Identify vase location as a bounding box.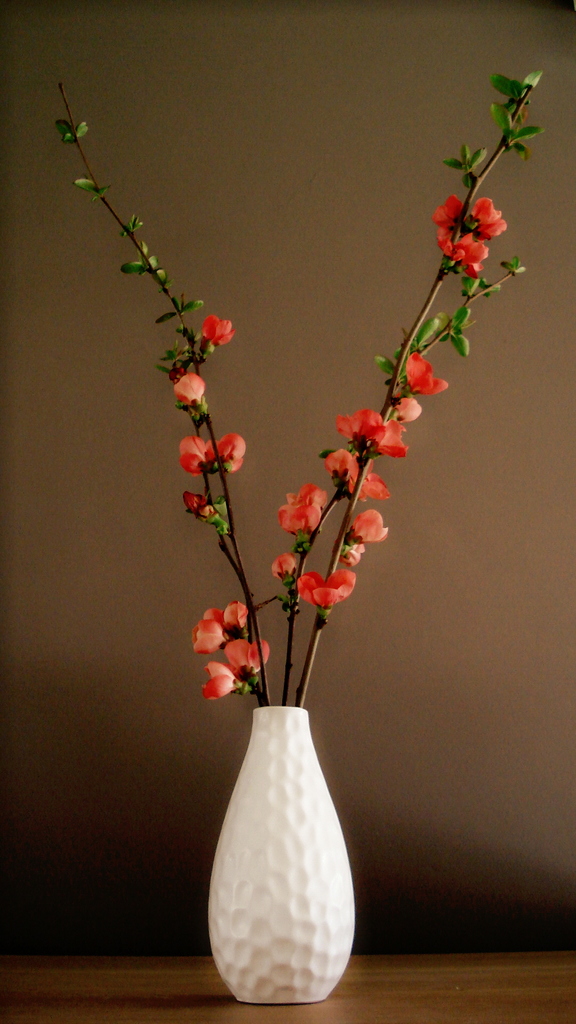
box(202, 701, 362, 1009).
